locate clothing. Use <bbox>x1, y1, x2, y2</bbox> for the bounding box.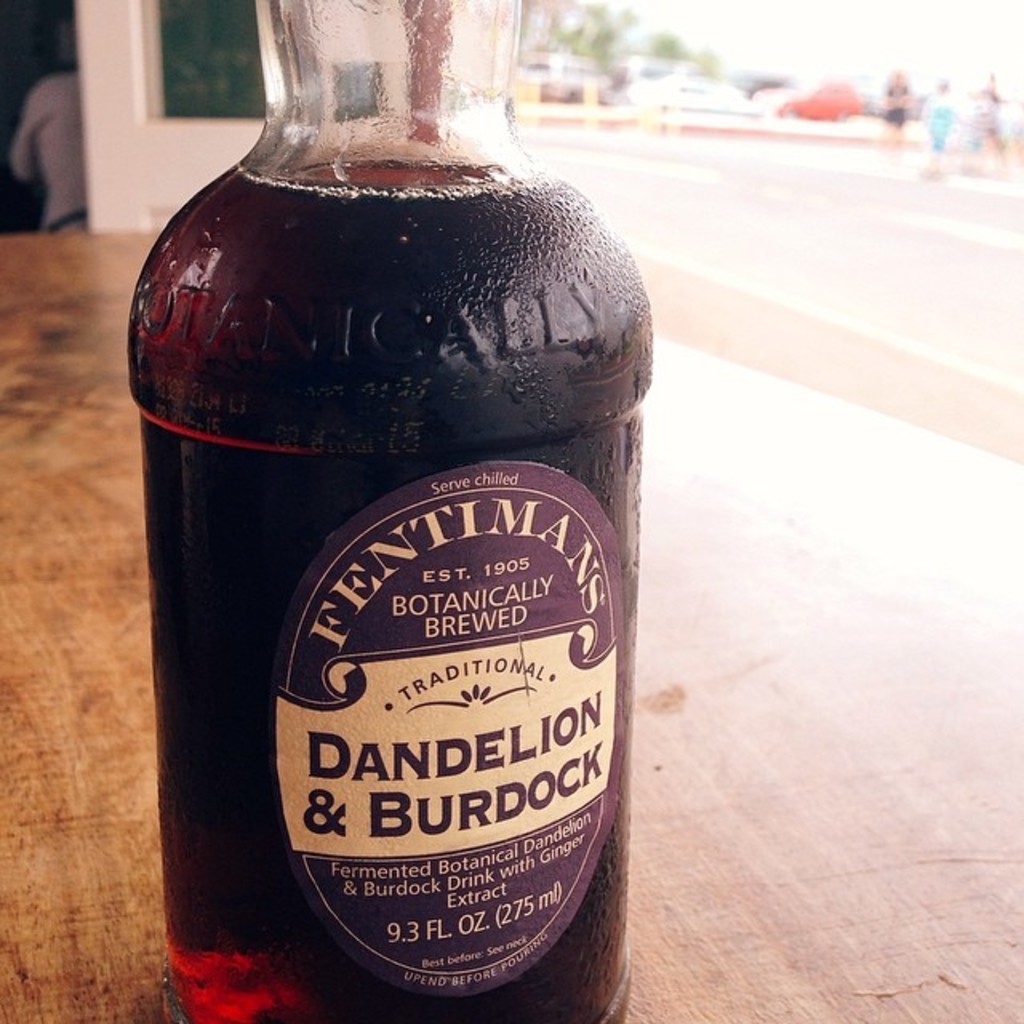
<bbox>5, 72, 85, 230</bbox>.
